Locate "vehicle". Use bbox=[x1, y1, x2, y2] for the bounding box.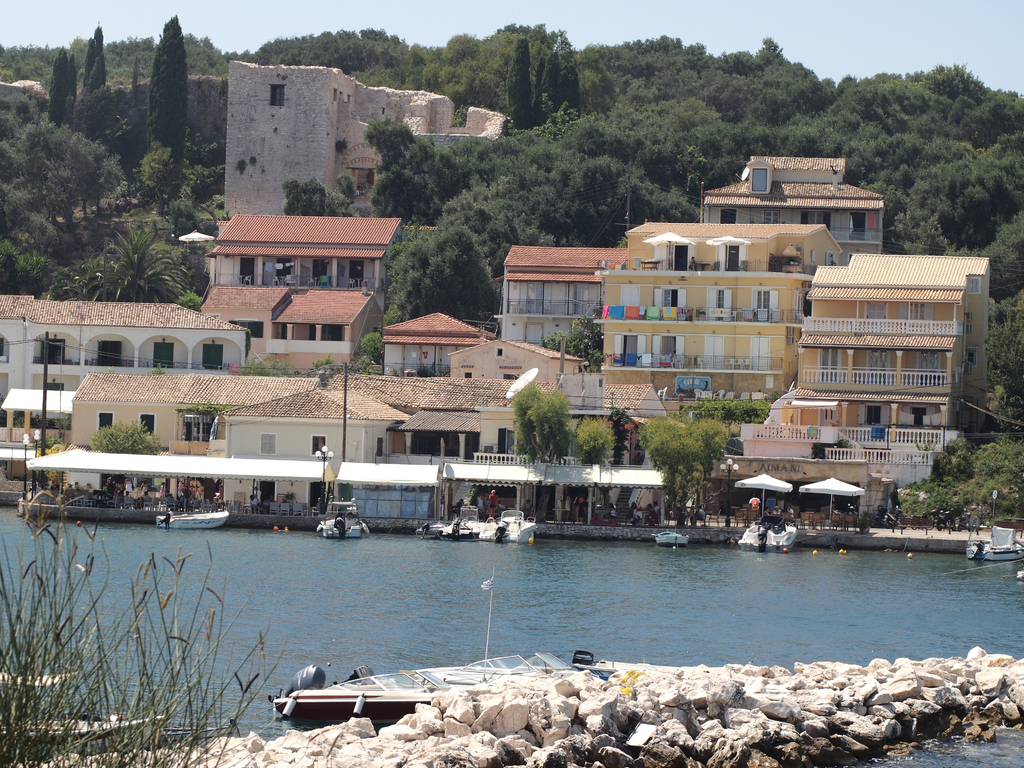
bbox=[480, 507, 545, 545].
